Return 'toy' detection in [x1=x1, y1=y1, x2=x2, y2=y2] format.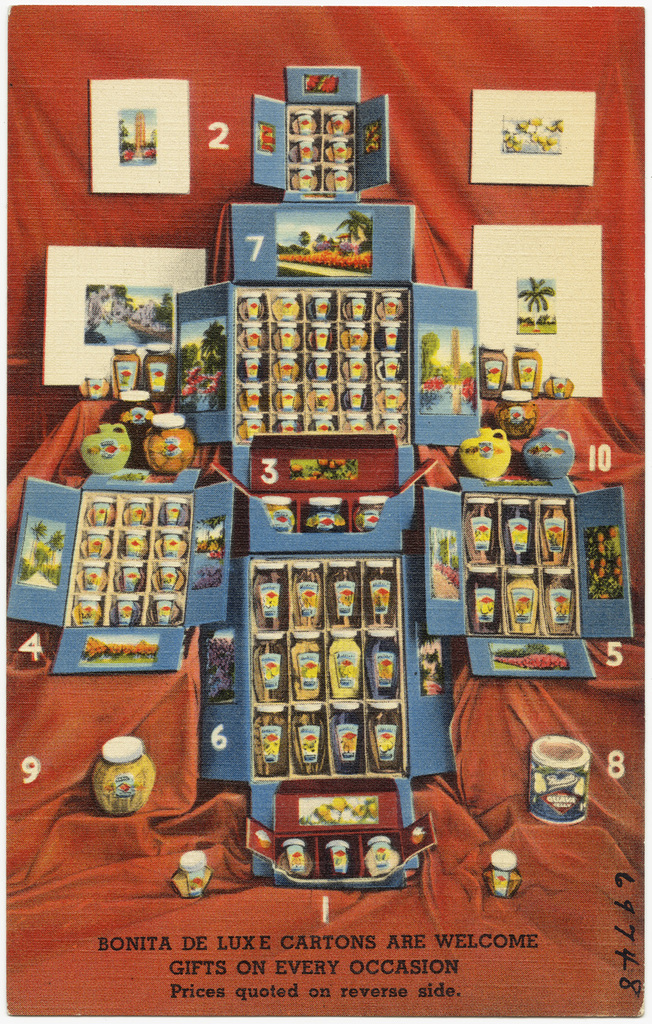
[x1=141, y1=342, x2=172, y2=403].
